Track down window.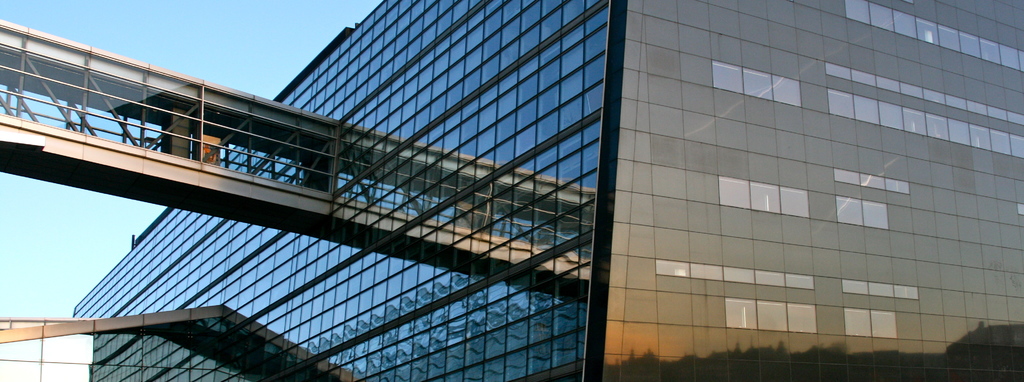
Tracked to rect(69, 0, 1023, 381).
